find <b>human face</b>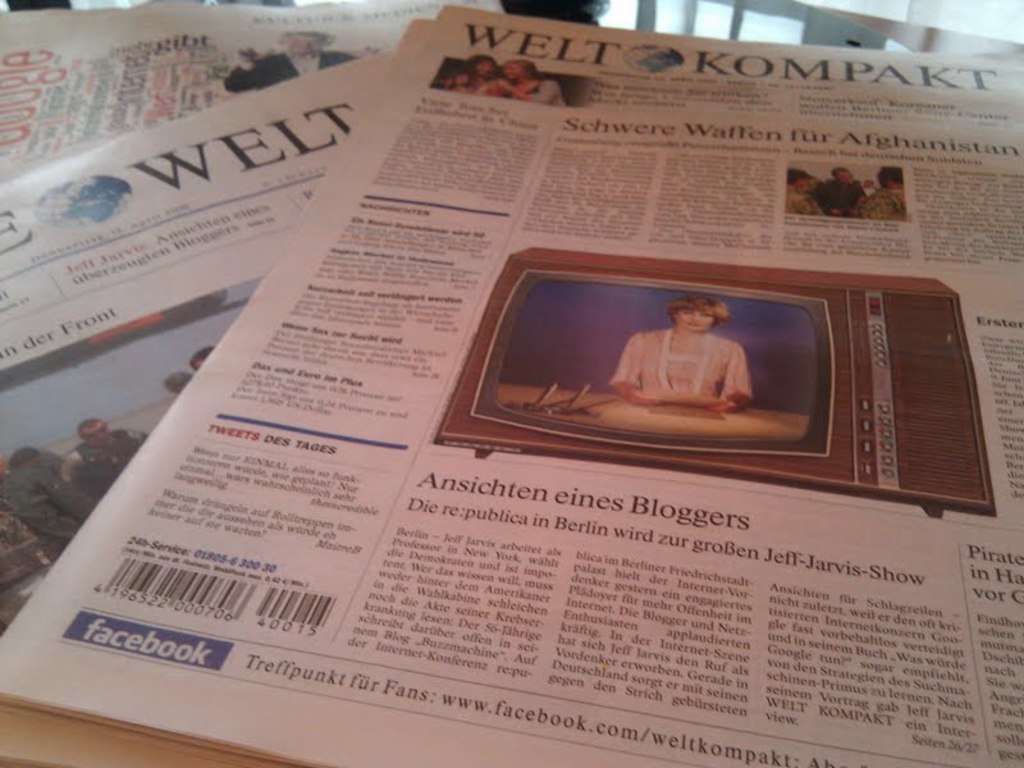
(left=283, top=24, right=329, bottom=63)
